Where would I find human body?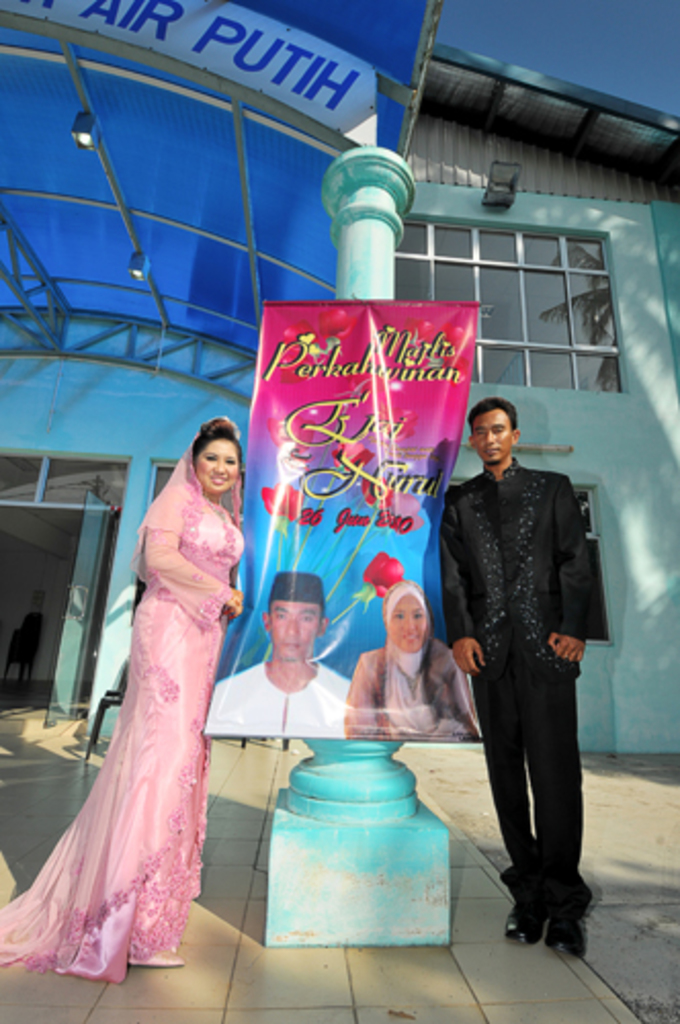
At region(205, 649, 360, 729).
